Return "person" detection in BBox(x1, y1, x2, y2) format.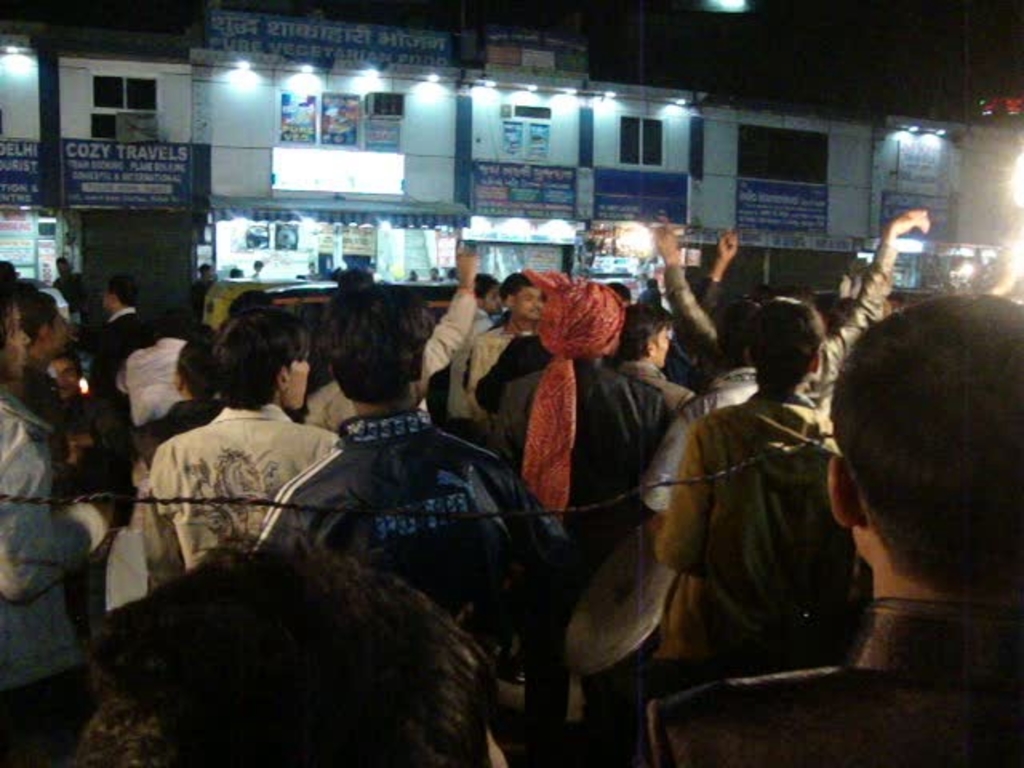
BBox(62, 526, 514, 766).
